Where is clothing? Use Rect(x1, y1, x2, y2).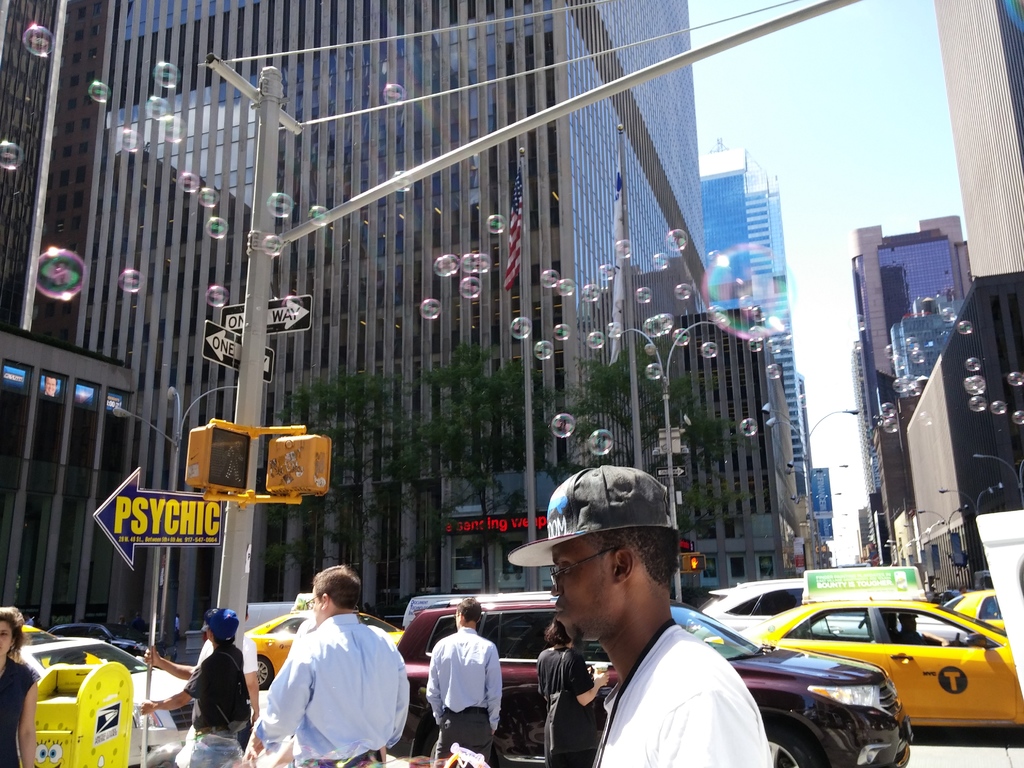
Rect(255, 608, 403, 764).
